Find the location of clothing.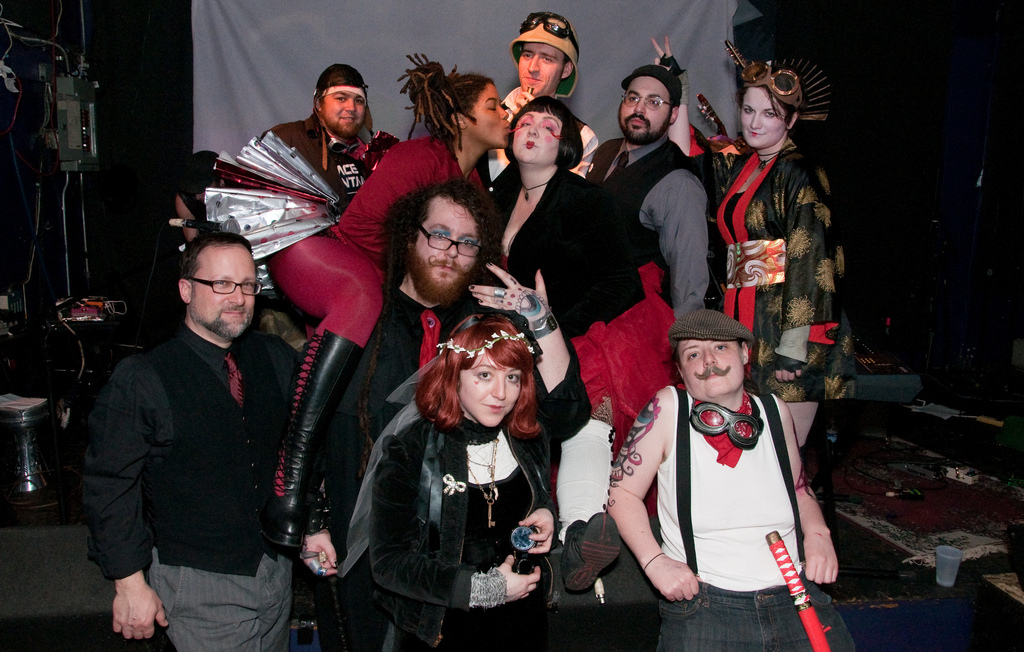
Location: BBox(583, 135, 723, 331).
